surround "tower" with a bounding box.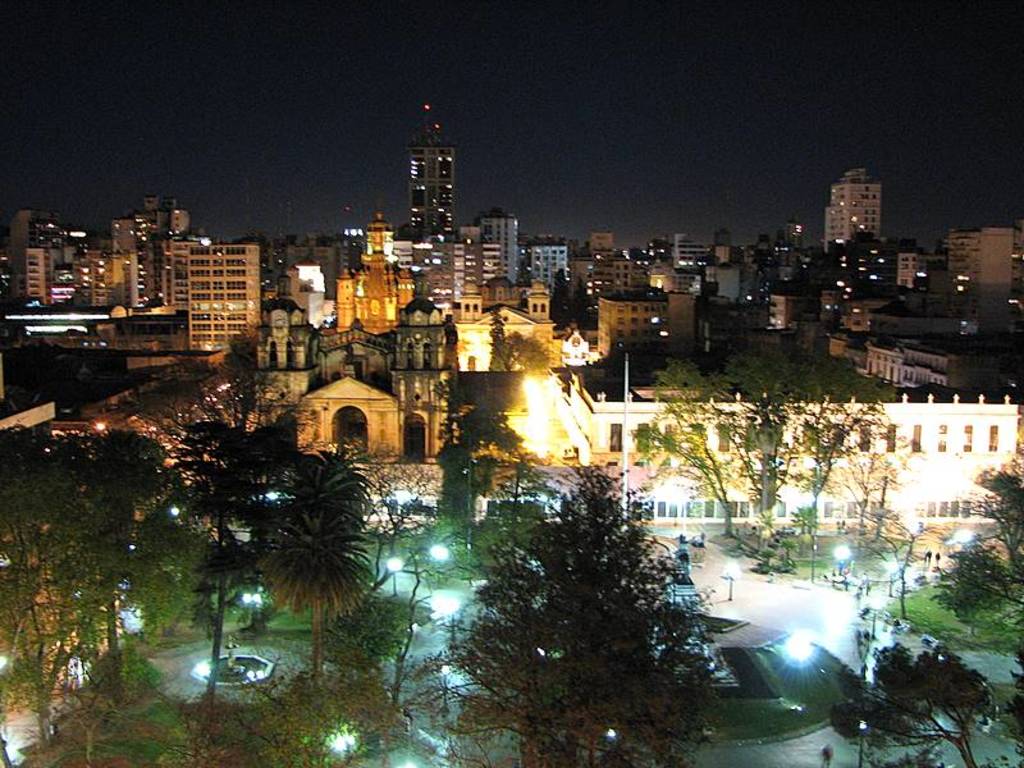
<box>943,224,1012,302</box>.
